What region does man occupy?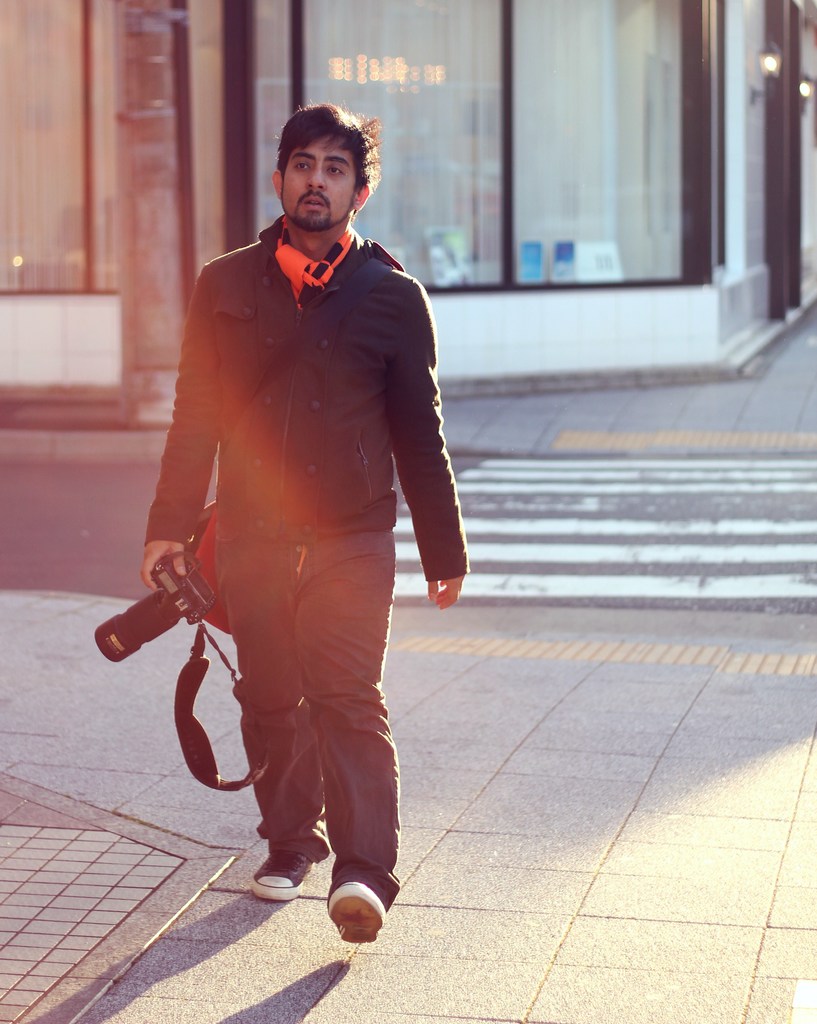
rect(134, 98, 468, 948).
